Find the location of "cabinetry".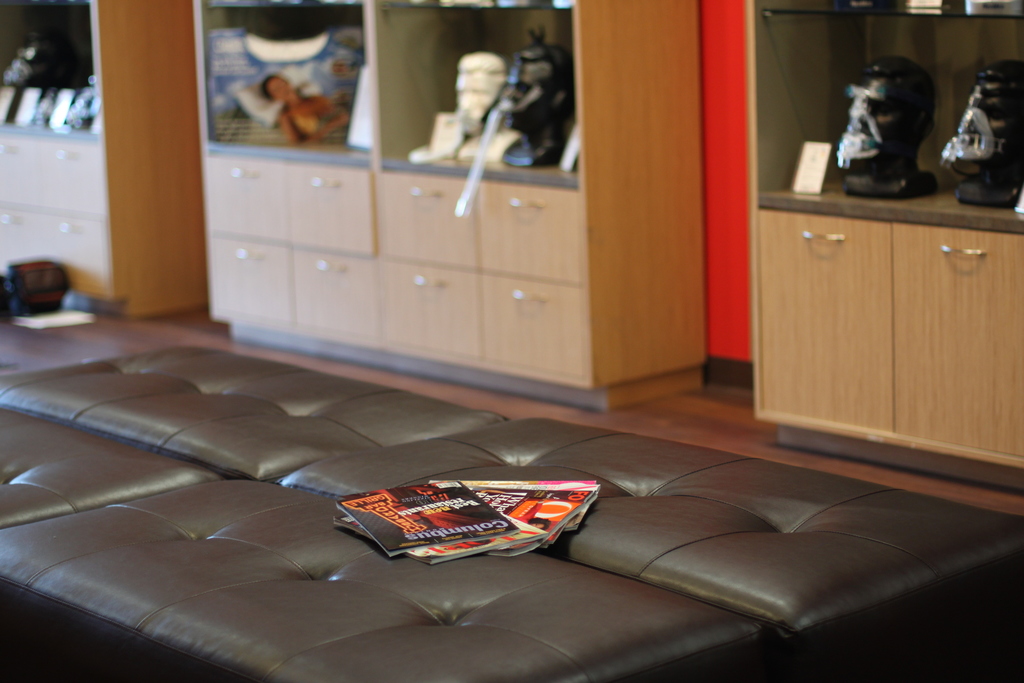
Location: 5, 210, 108, 295.
